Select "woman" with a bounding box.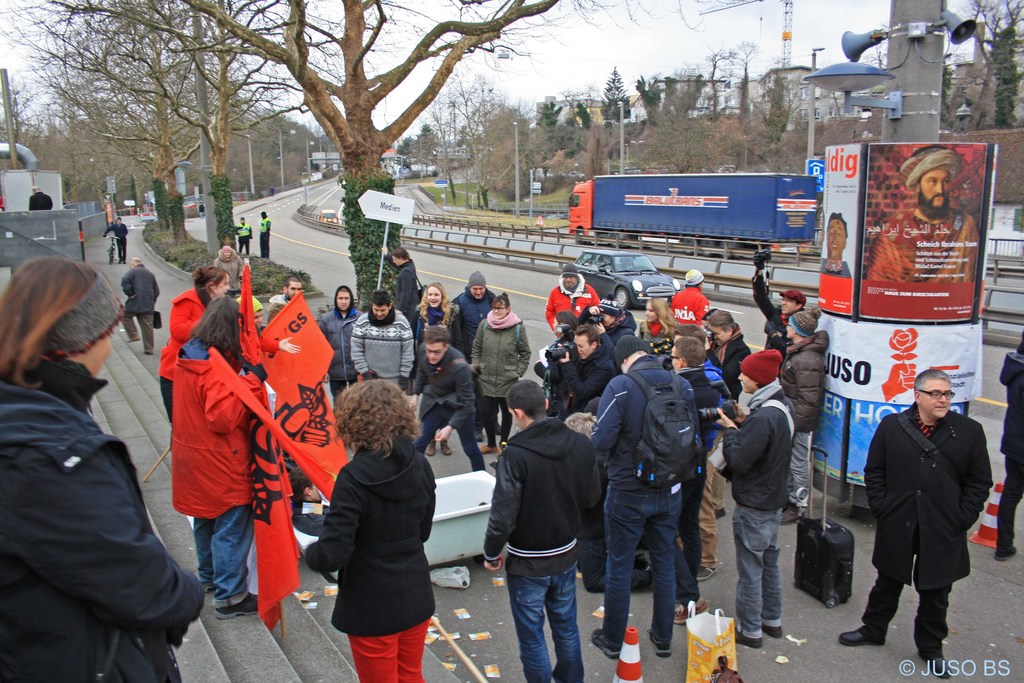
box(0, 260, 207, 682).
